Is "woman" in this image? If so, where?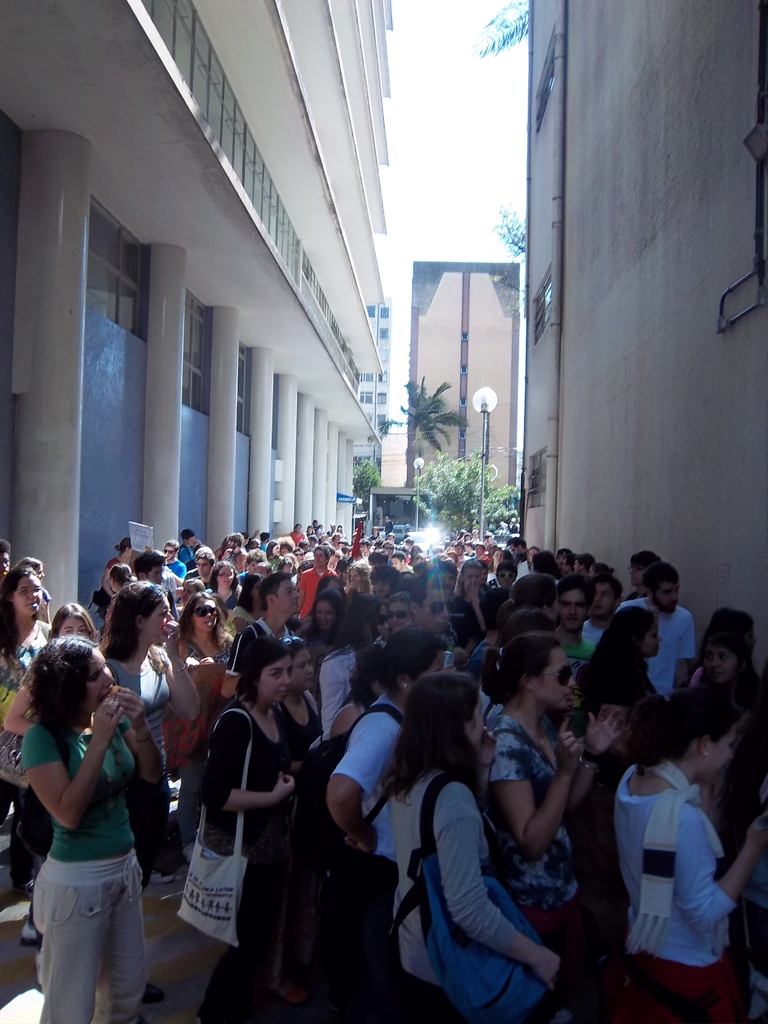
Yes, at x1=185, y1=636, x2=328, y2=1023.
